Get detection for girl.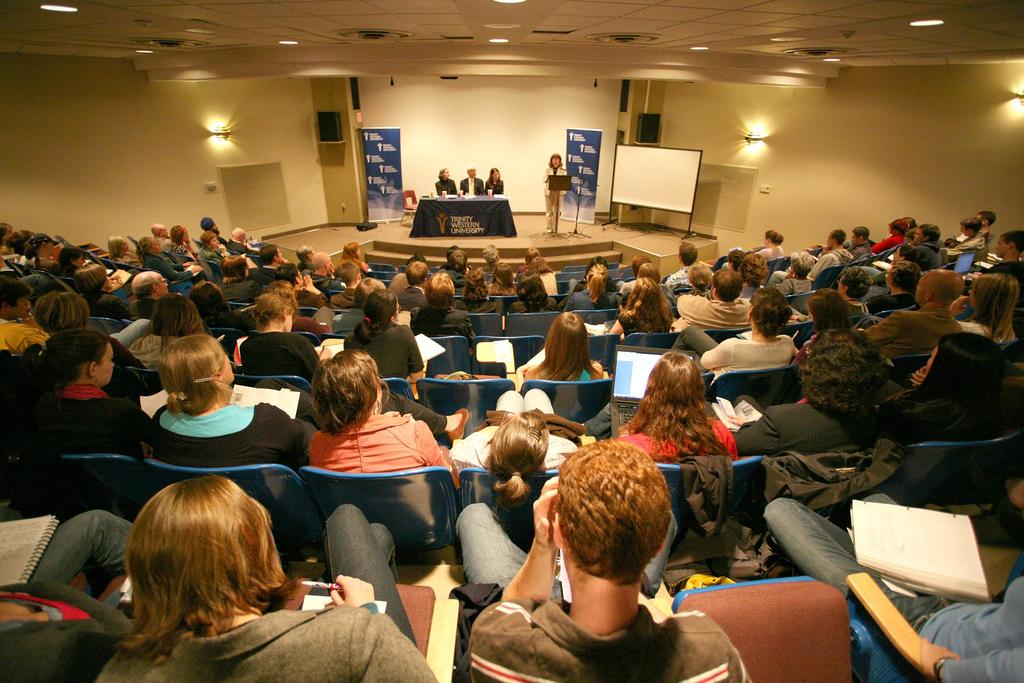
Detection: {"x1": 537, "y1": 151, "x2": 576, "y2": 235}.
